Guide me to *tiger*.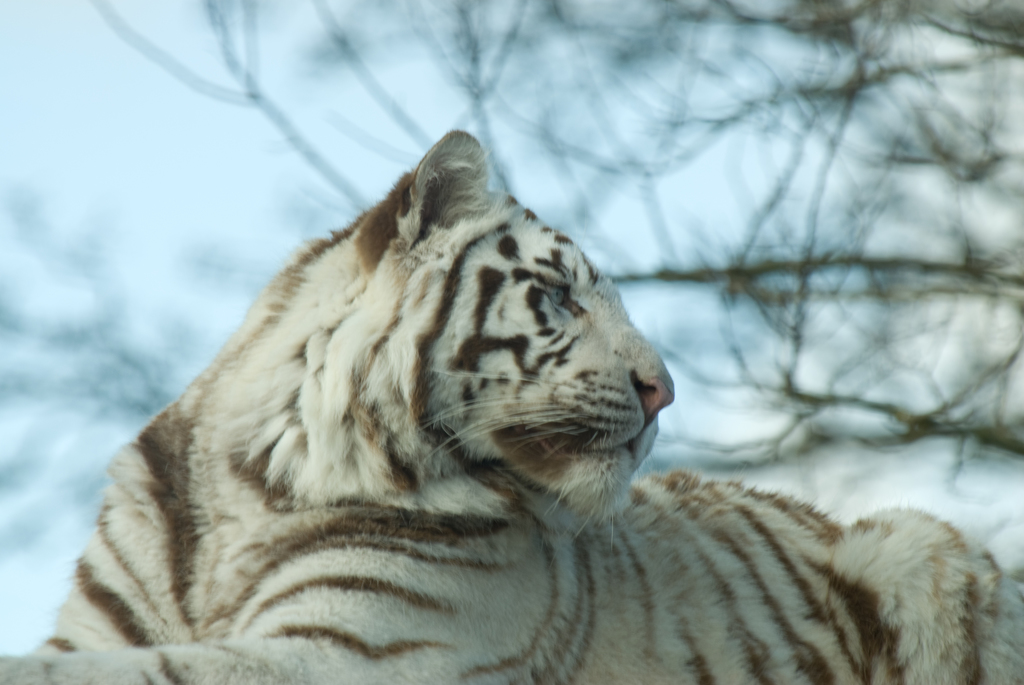
Guidance: crop(0, 129, 1023, 684).
